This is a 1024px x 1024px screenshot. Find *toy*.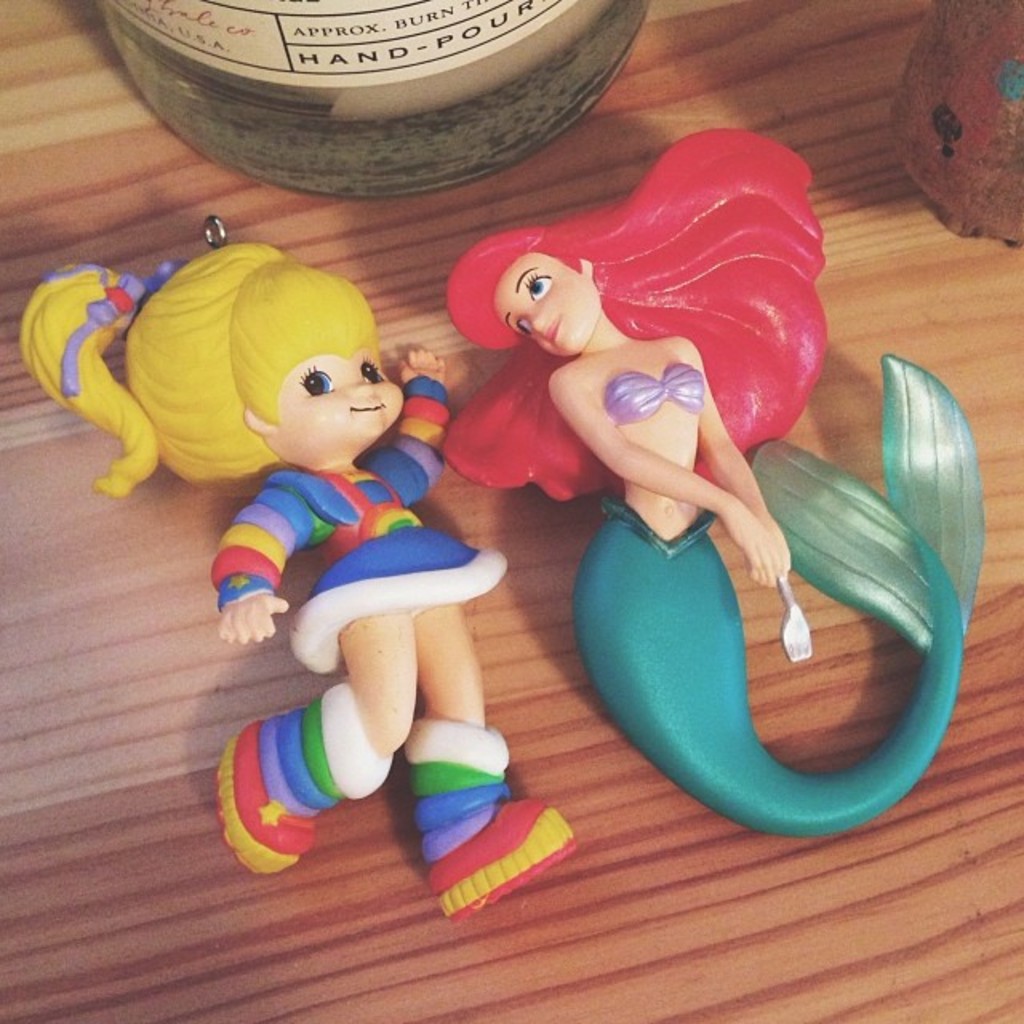
Bounding box: locate(78, 235, 542, 846).
